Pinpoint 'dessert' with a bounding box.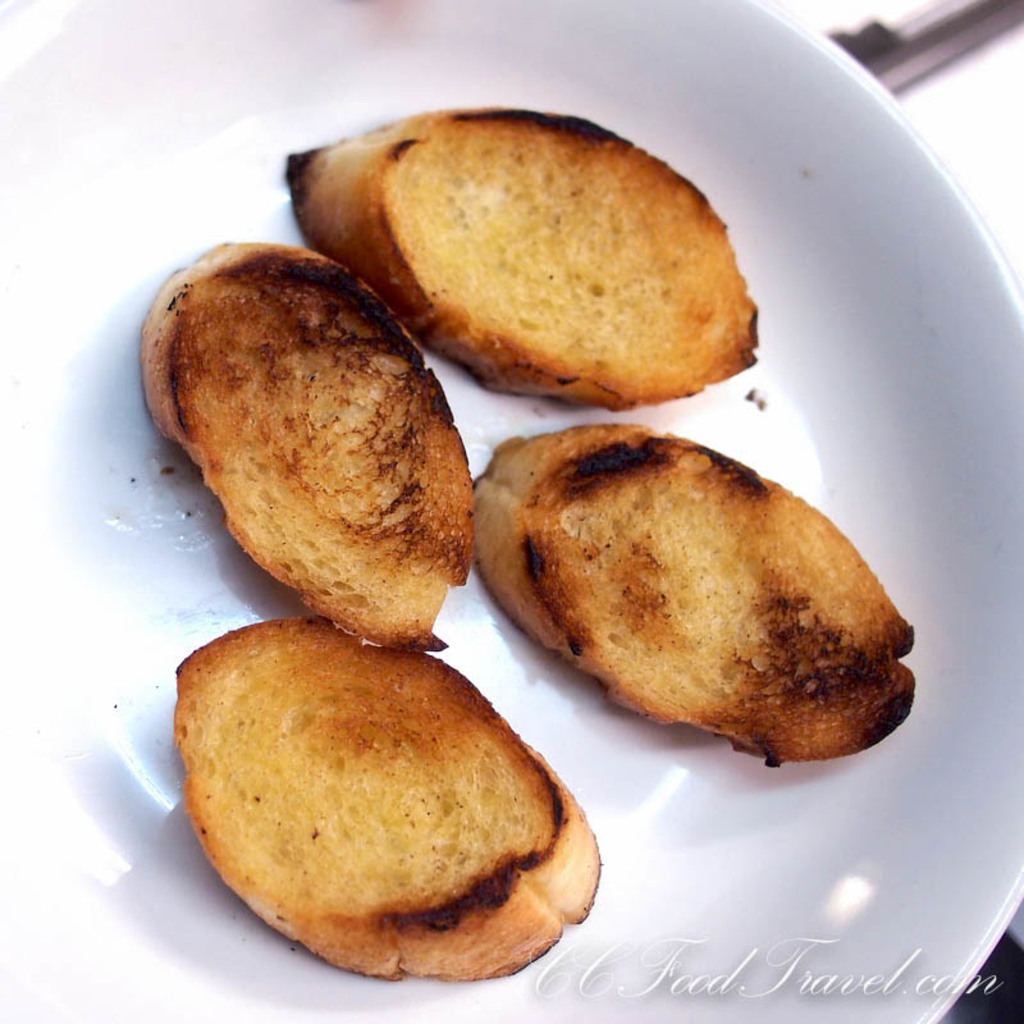
locate(172, 616, 604, 973).
